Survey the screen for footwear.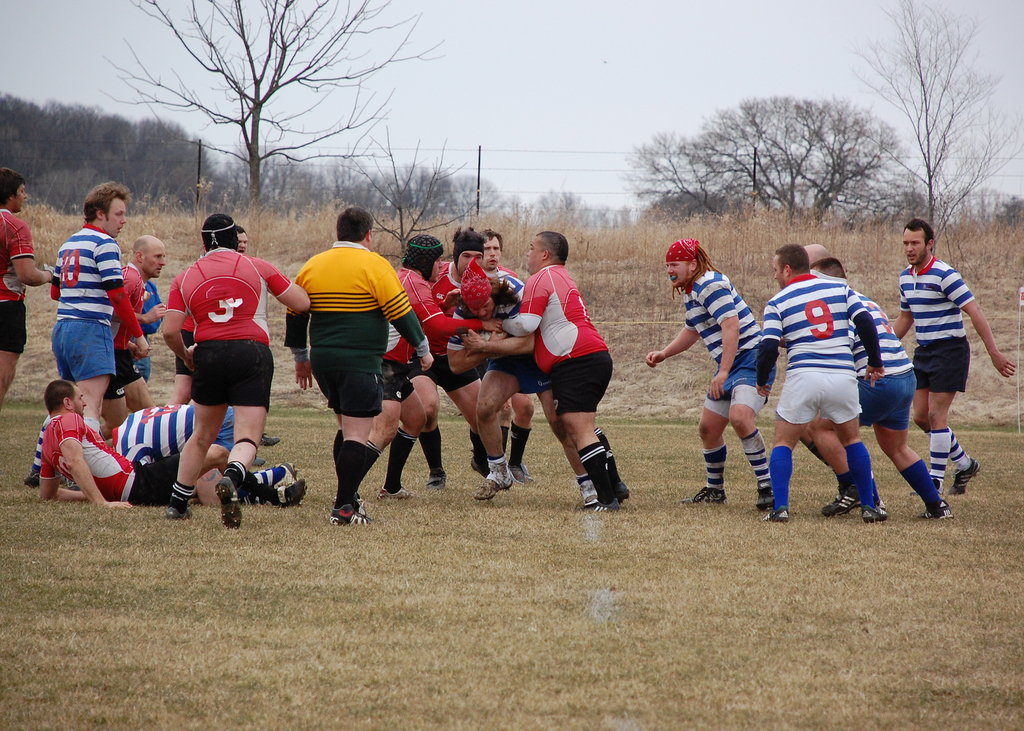
Survey found: [374, 485, 413, 499].
